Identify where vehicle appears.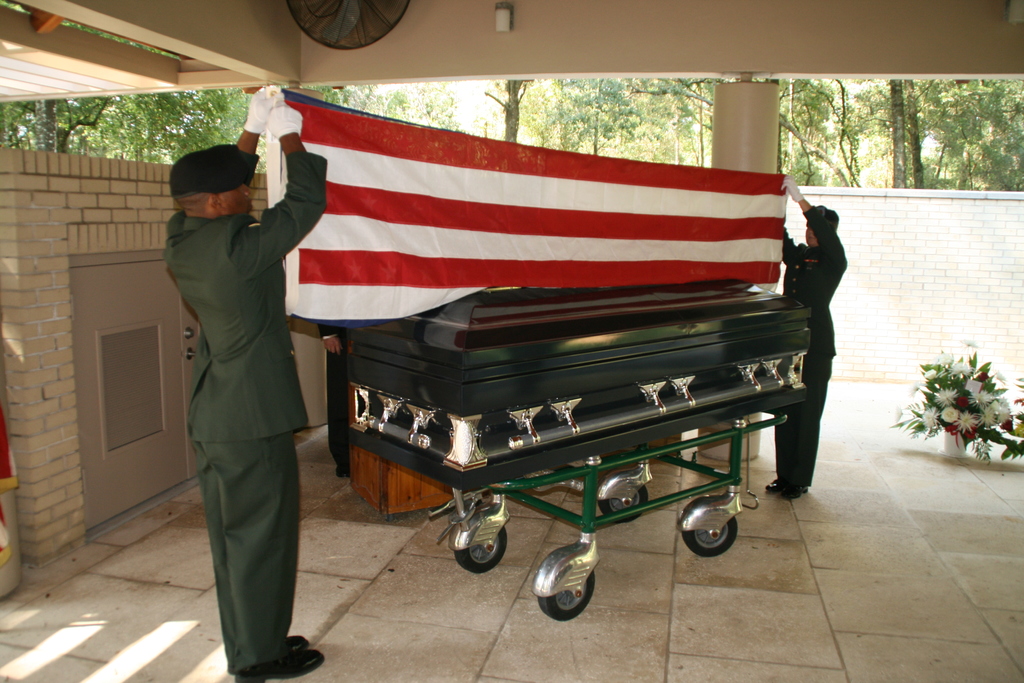
Appears at (x1=333, y1=270, x2=819, y2=619).
